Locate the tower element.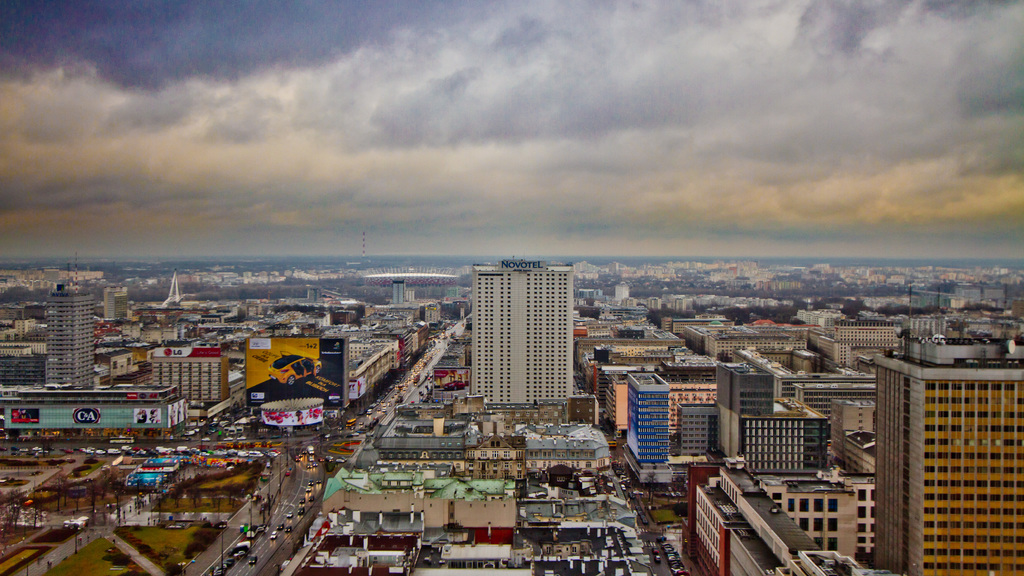
Element bbox: 47/285/97/391.
